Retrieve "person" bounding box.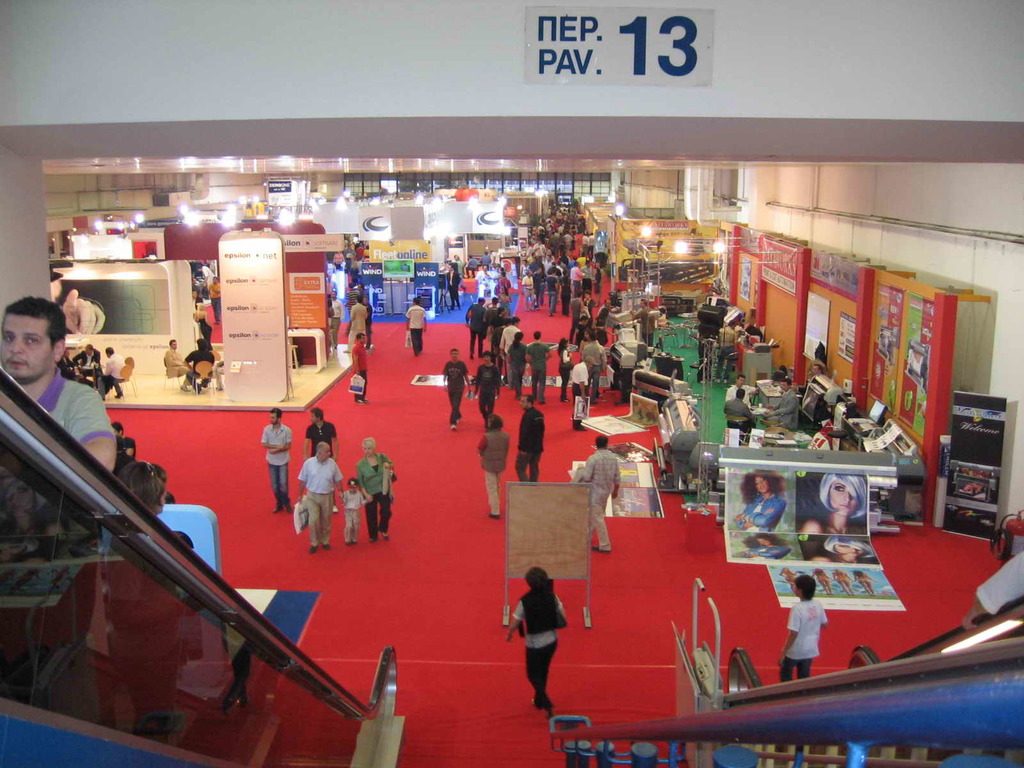
Bounding box: 833 565 855 596.
